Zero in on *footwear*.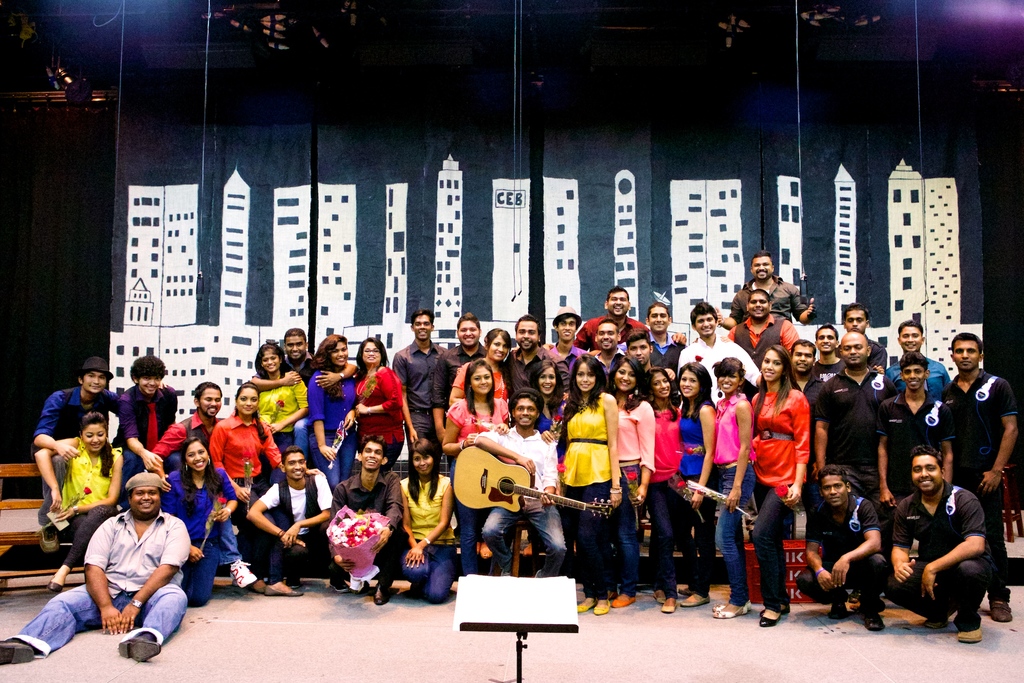
Zeroed in: l=825, t=602, r=849, b=620.
